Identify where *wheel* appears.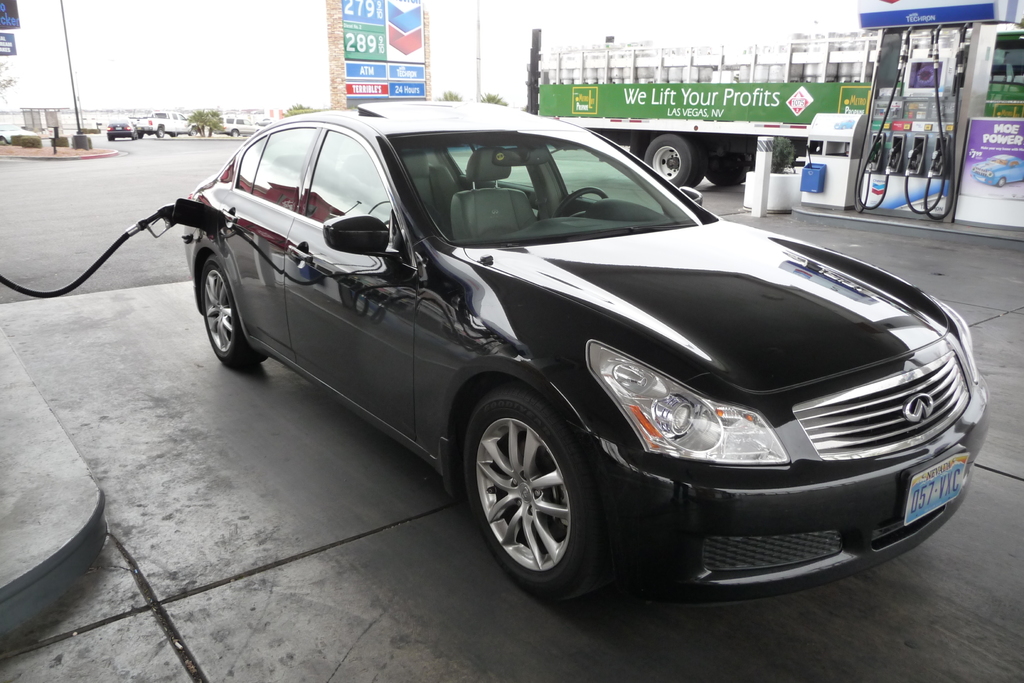
Appears at region(157, 128, 163, 136).
